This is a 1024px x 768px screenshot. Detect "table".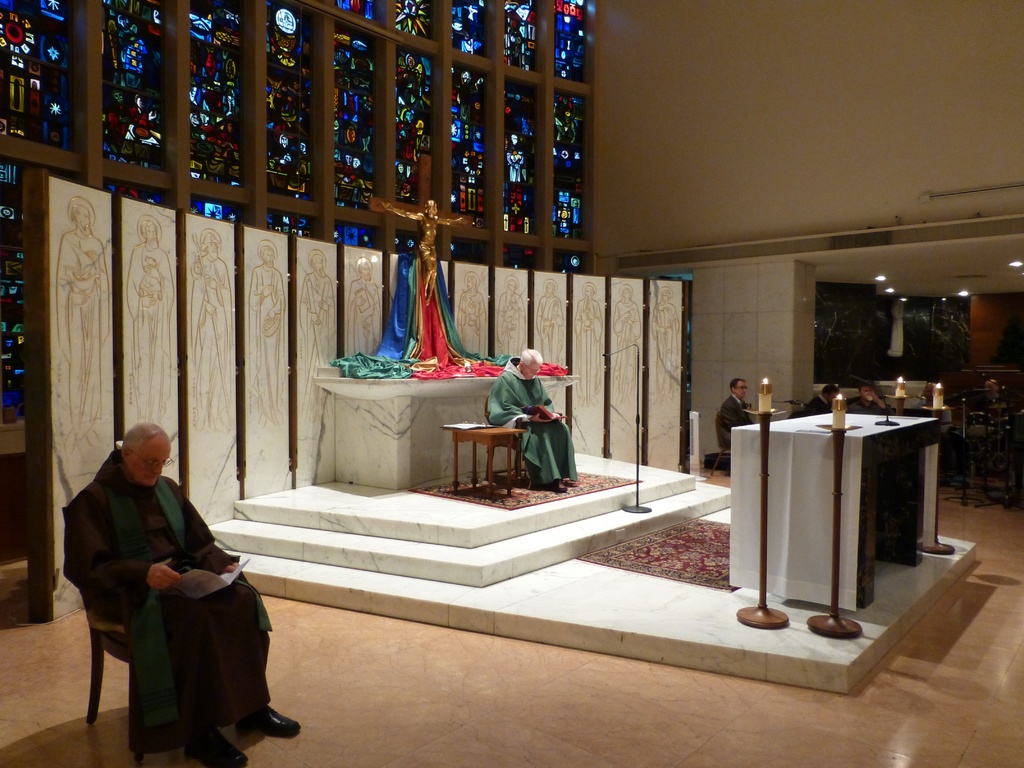
(315, 367, 579, 492).
